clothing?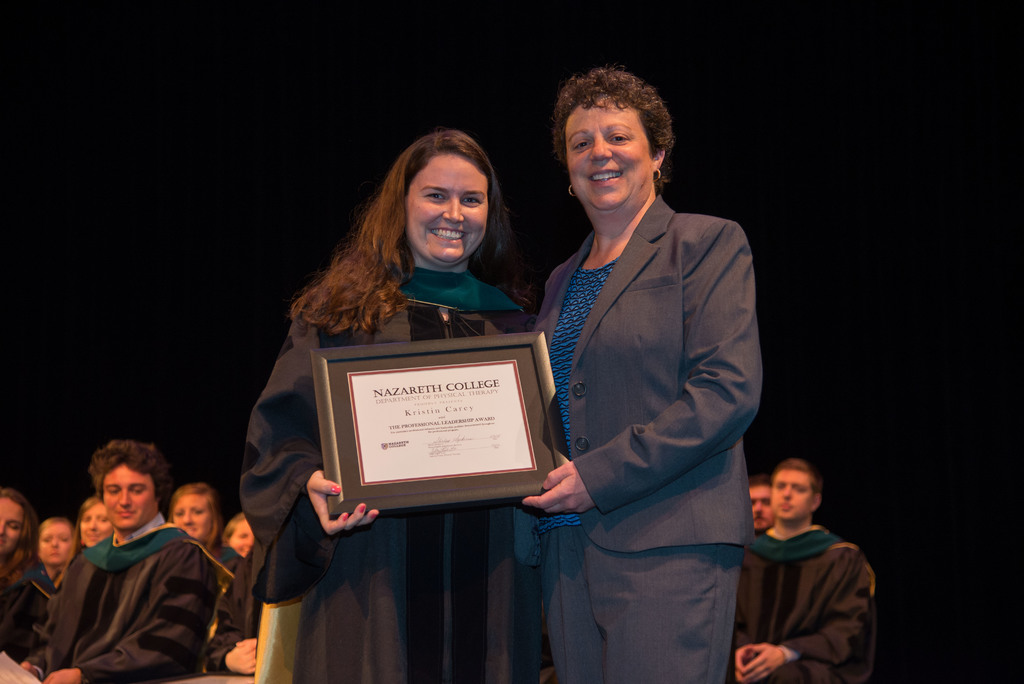
235,262,540,683
